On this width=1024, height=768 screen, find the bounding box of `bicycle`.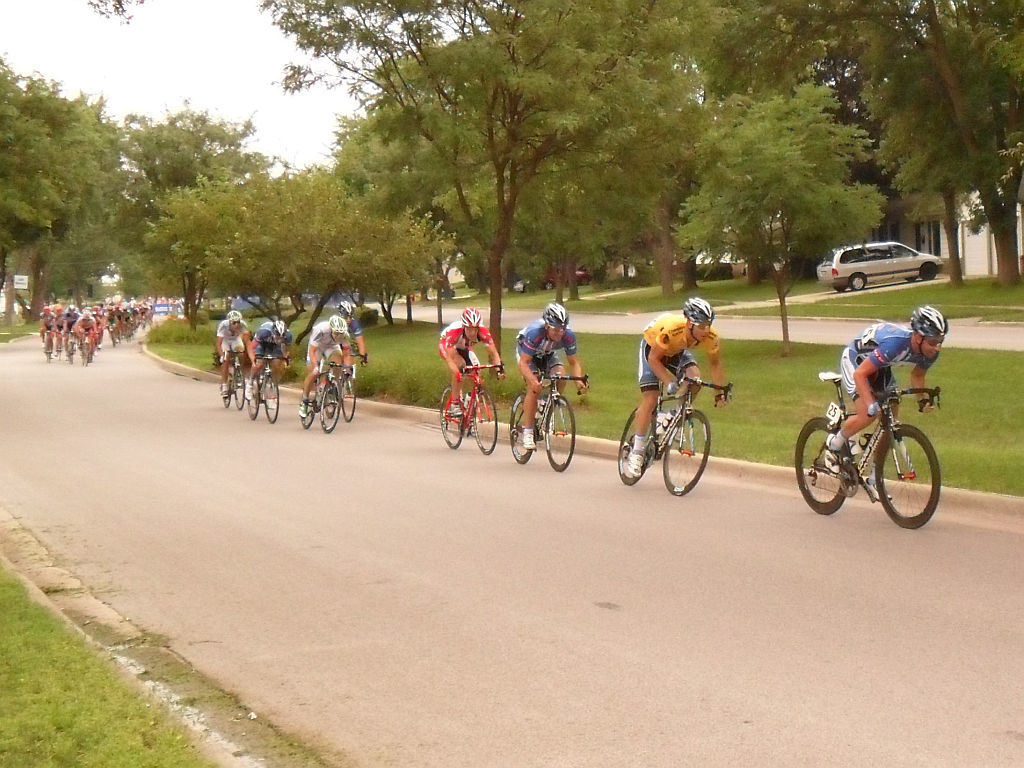
Bounding box: <box>52,334,63,362</box>.
